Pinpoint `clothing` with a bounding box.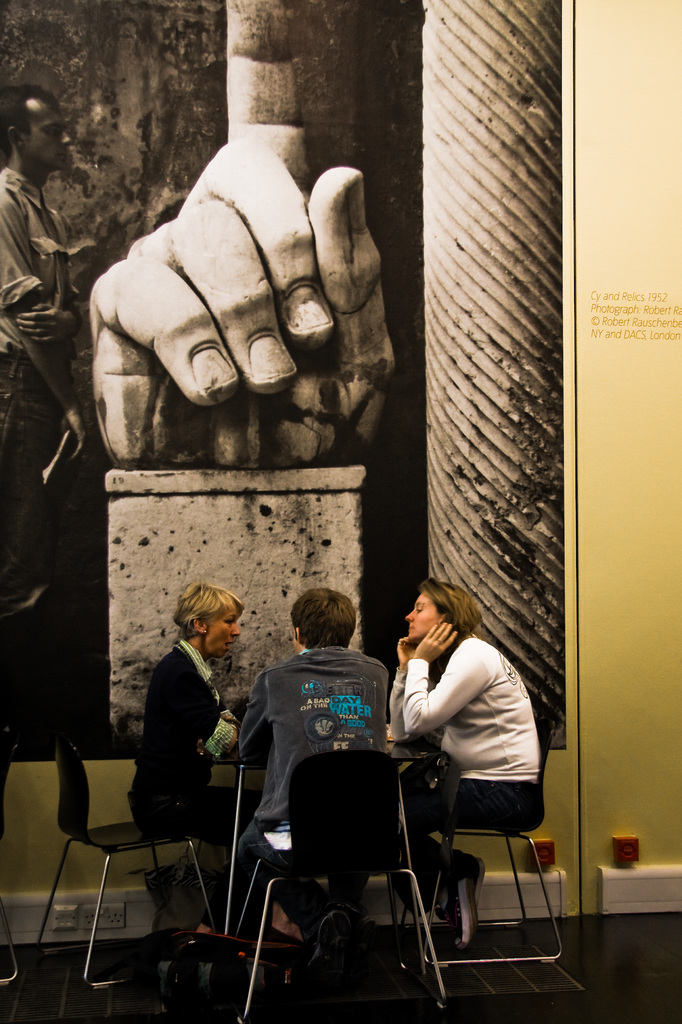
235:636:384:868.
